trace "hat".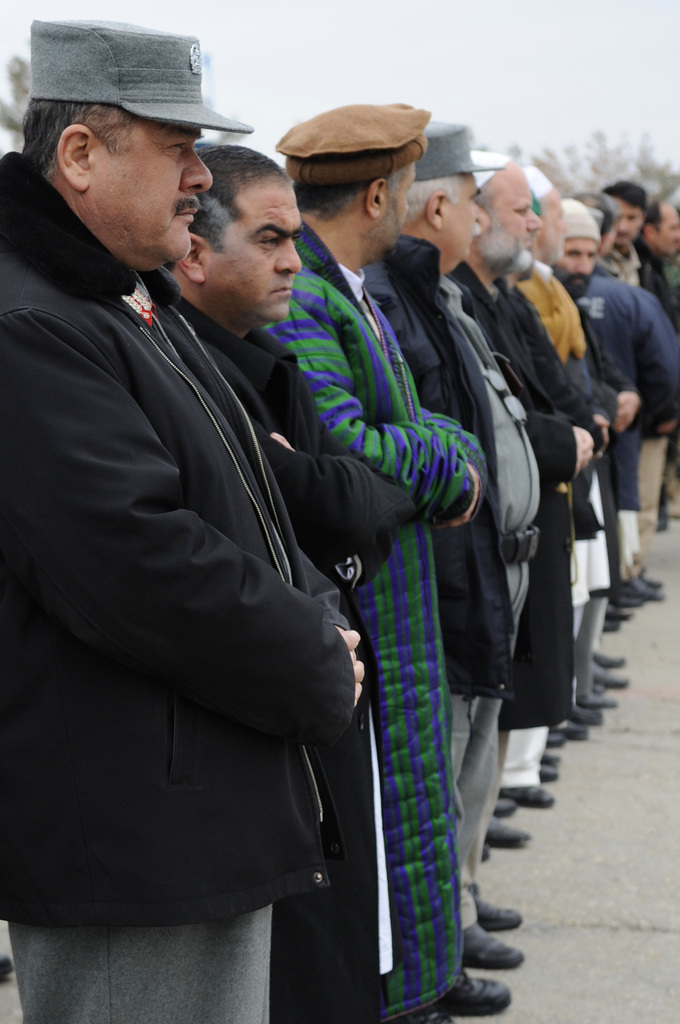
Traced to [x1=413, y1=121, x2=509, y2=180].
